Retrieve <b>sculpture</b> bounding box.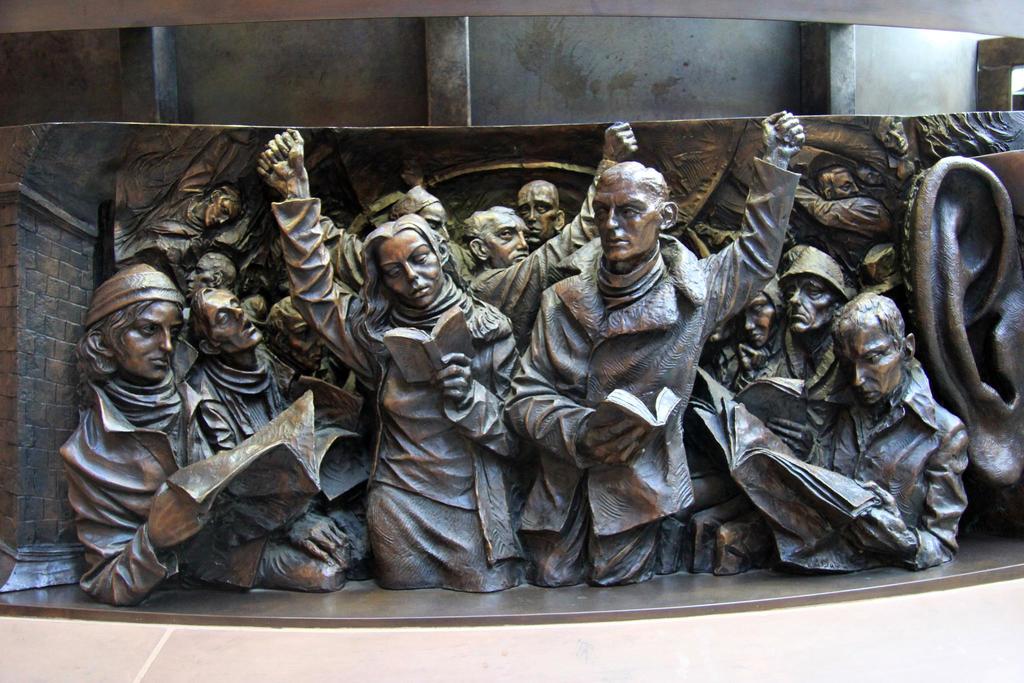
Bounding box: [692, 272, 765, 411].
